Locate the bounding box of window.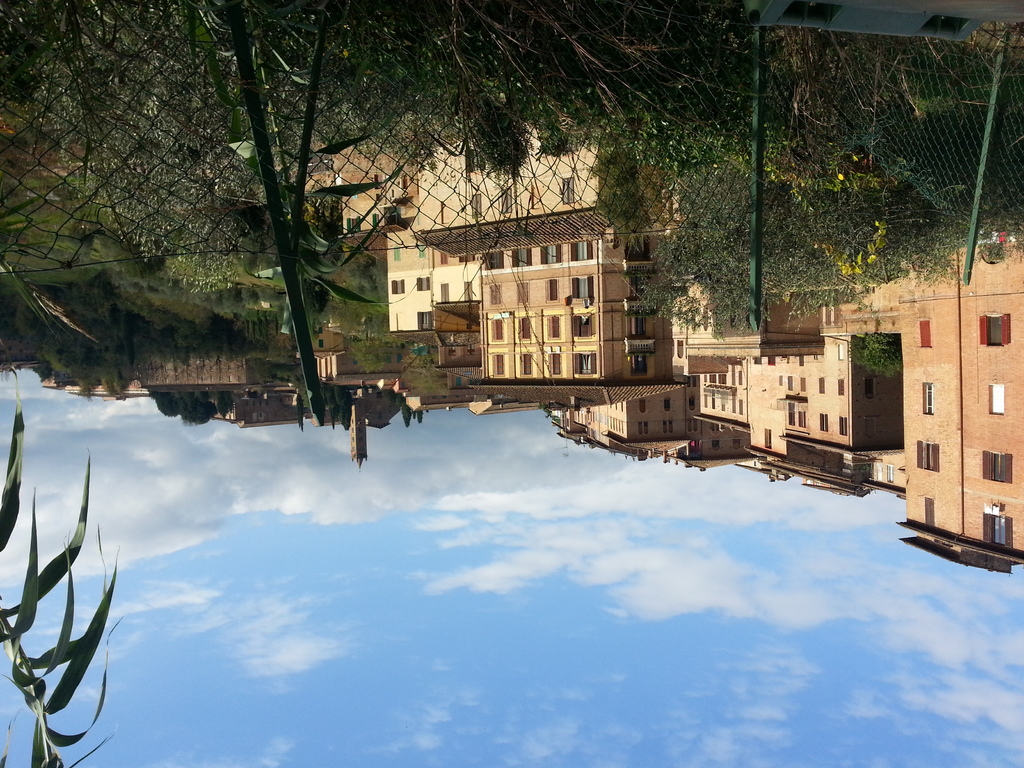
Bounding box: <region>757, 424, 777, 450</region>.
